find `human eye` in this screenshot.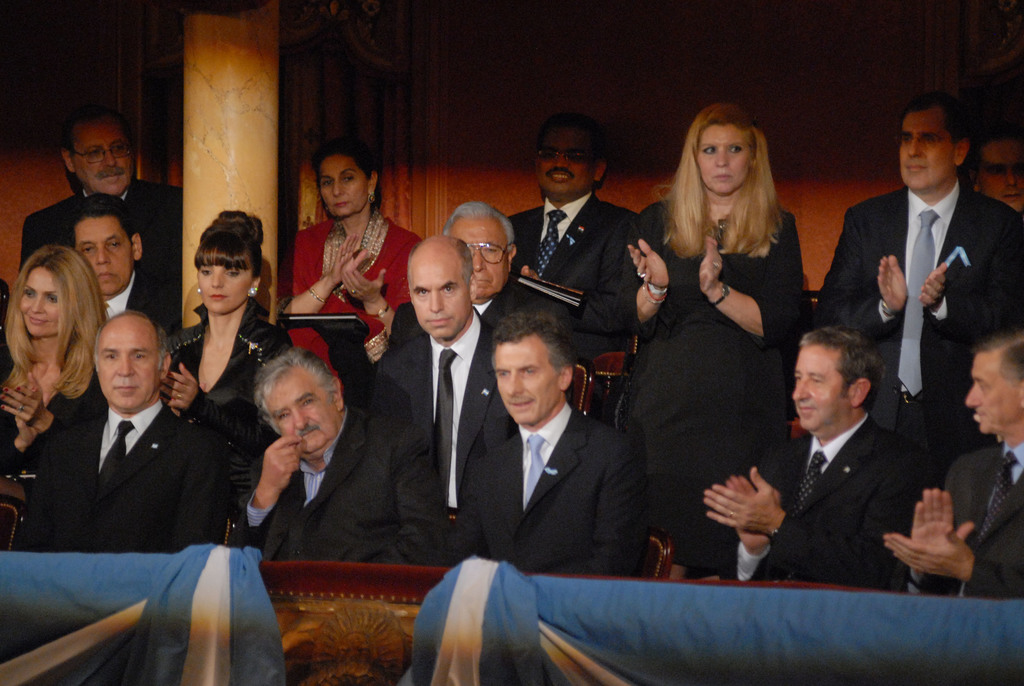
The bounding box for `human eye` is box=[440, 281, 454, 297].
